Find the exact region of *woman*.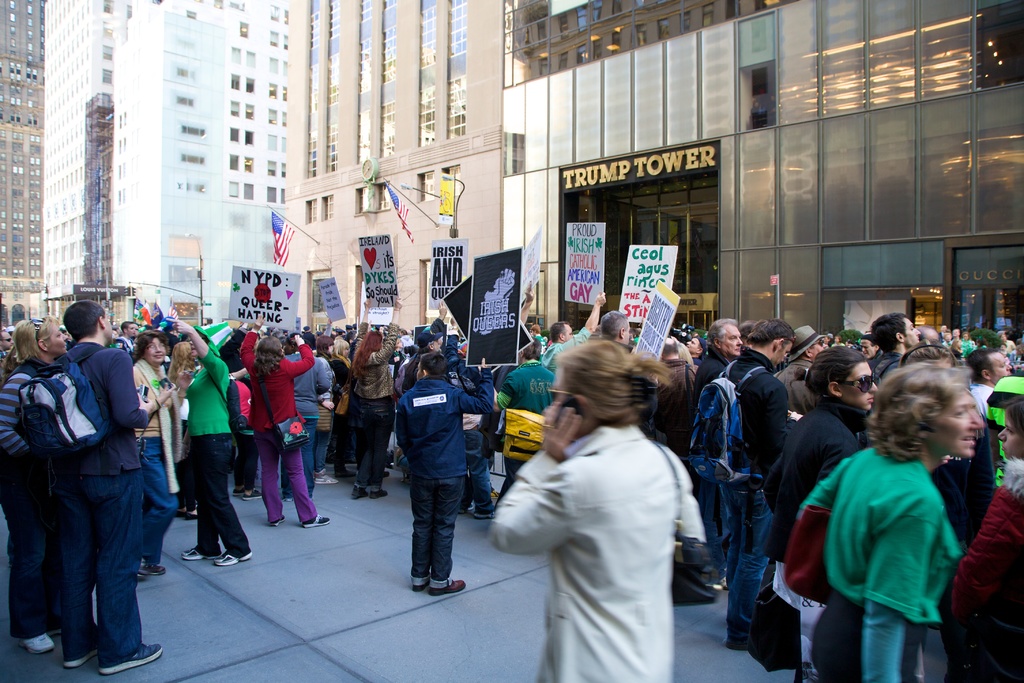
Exact region: bbox=[940, 331, 954, 350].
